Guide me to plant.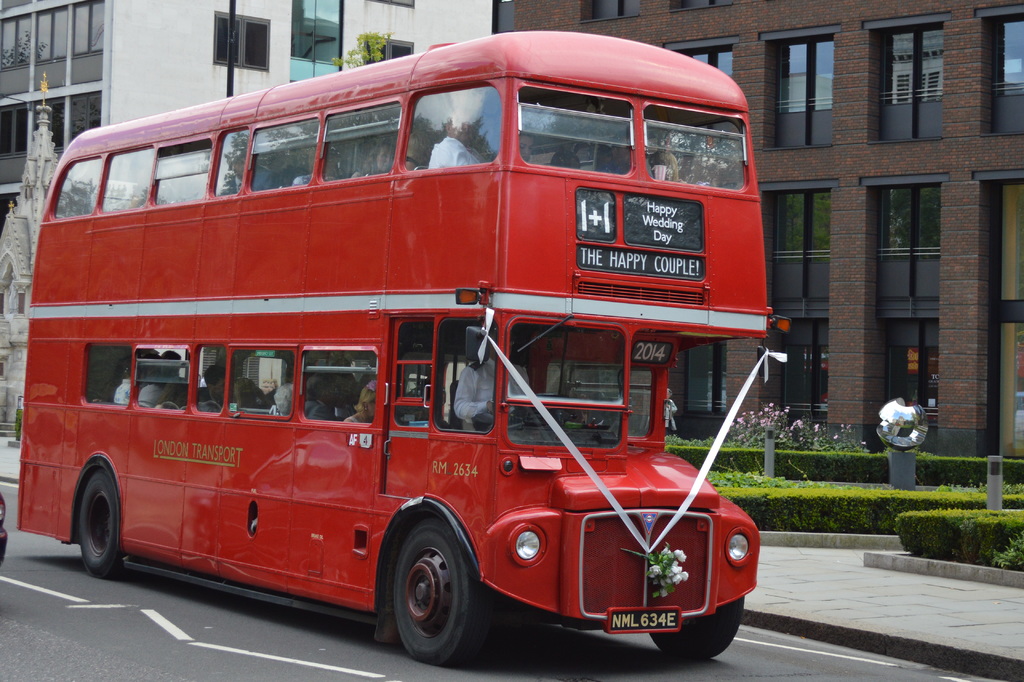
Guidance: [left=993, top=539, right=1023, bottom=571].
